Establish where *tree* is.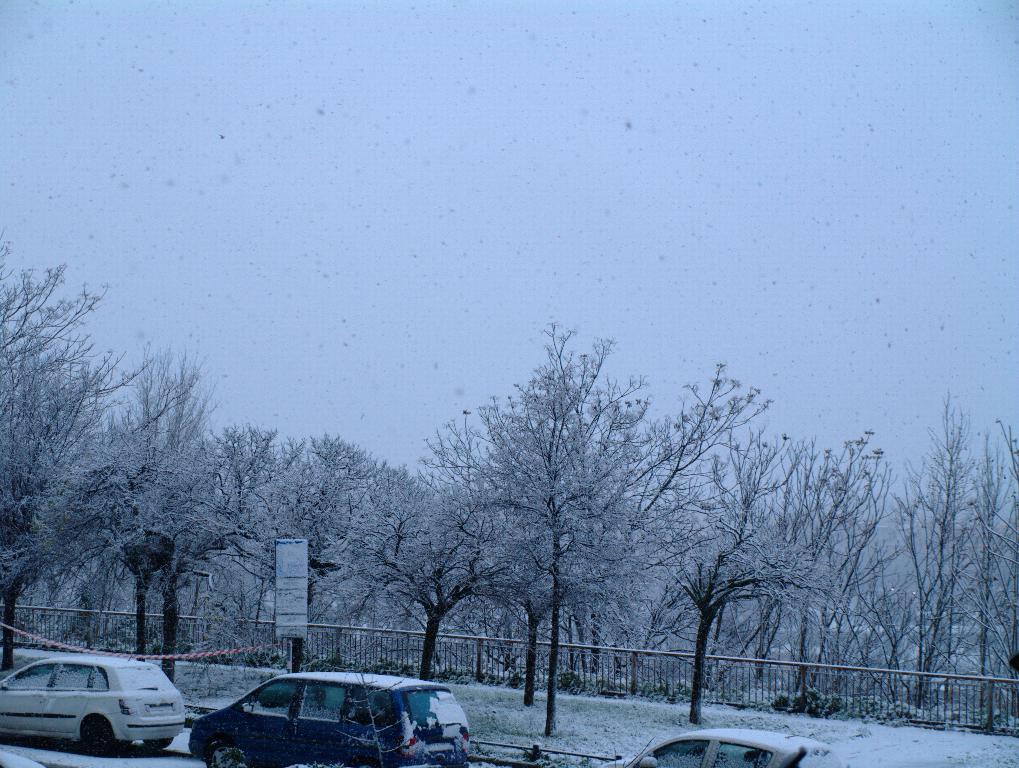
Established at bbox=[285, 433, 410, 703].
